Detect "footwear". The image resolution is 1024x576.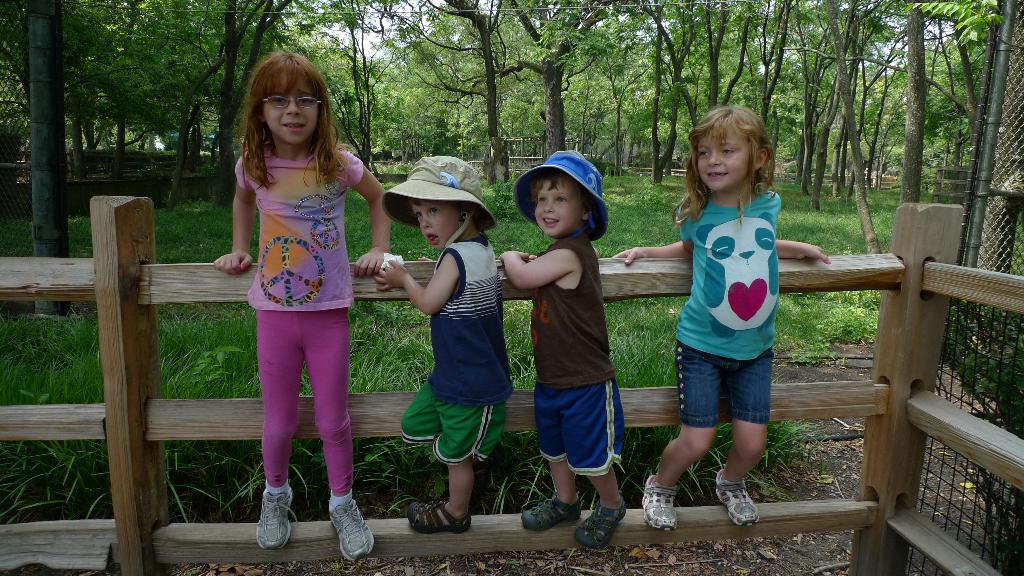
331,502,381,564.
